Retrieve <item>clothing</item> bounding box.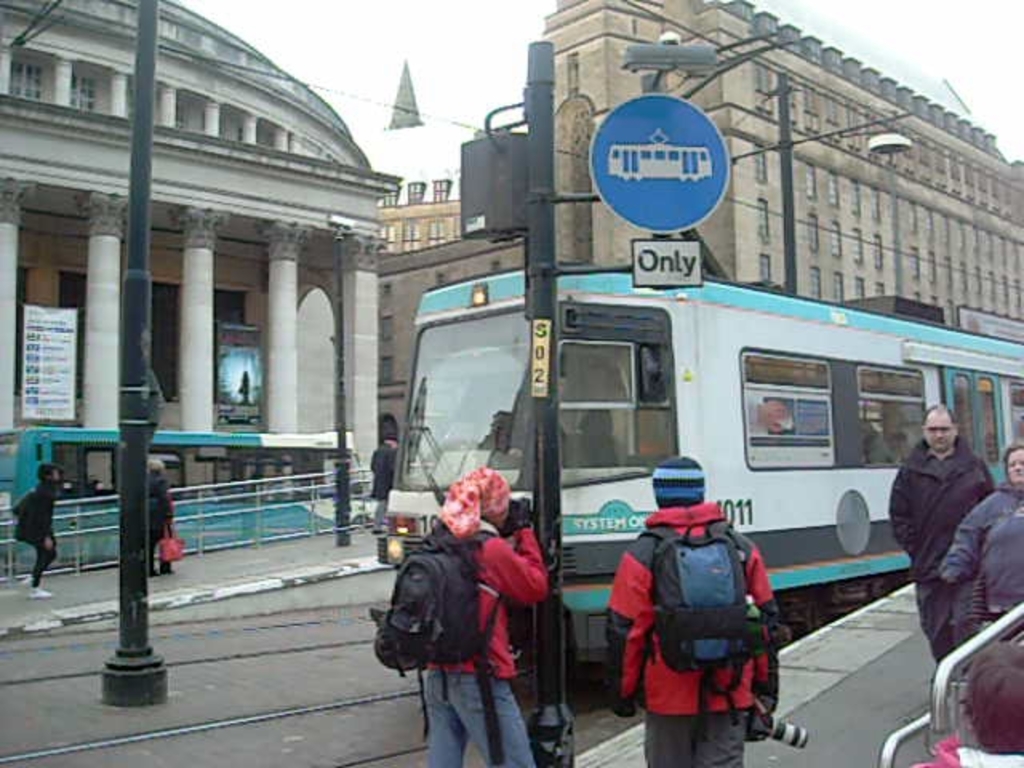
Bounding box: {"left": 938, "top": 480, "right": 1022, "bottom": 635}.
